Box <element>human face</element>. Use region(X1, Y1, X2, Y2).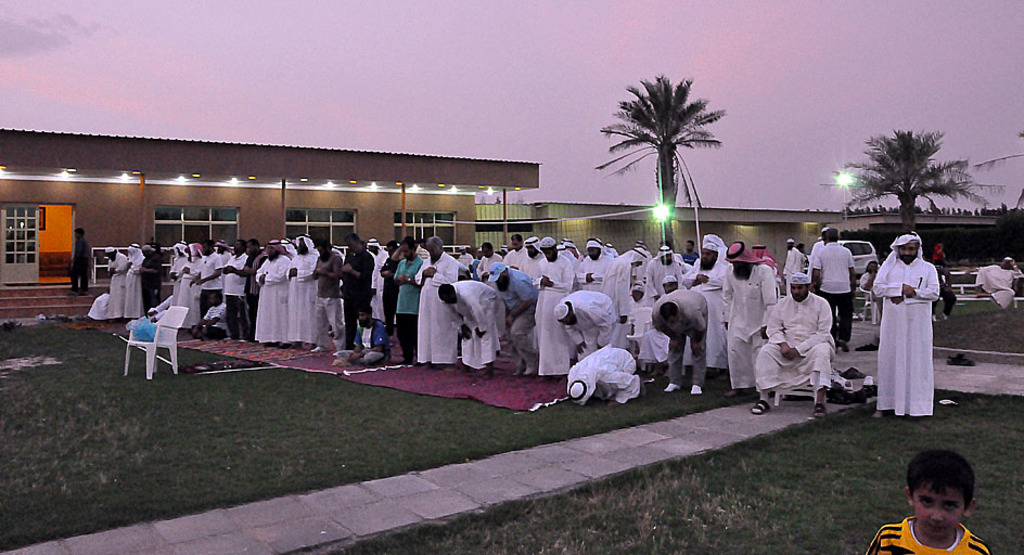
region(540, 248, 555, 262).
